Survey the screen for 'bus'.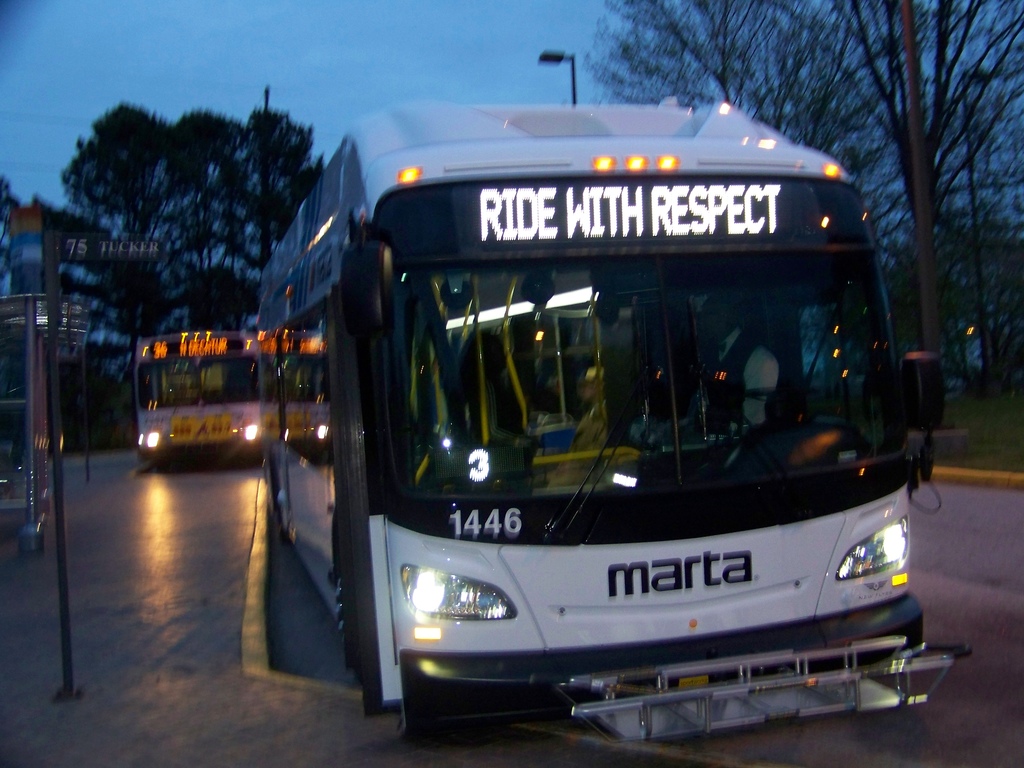
Survey found: <bbox>260, 92, 967, 749</bbox>.
